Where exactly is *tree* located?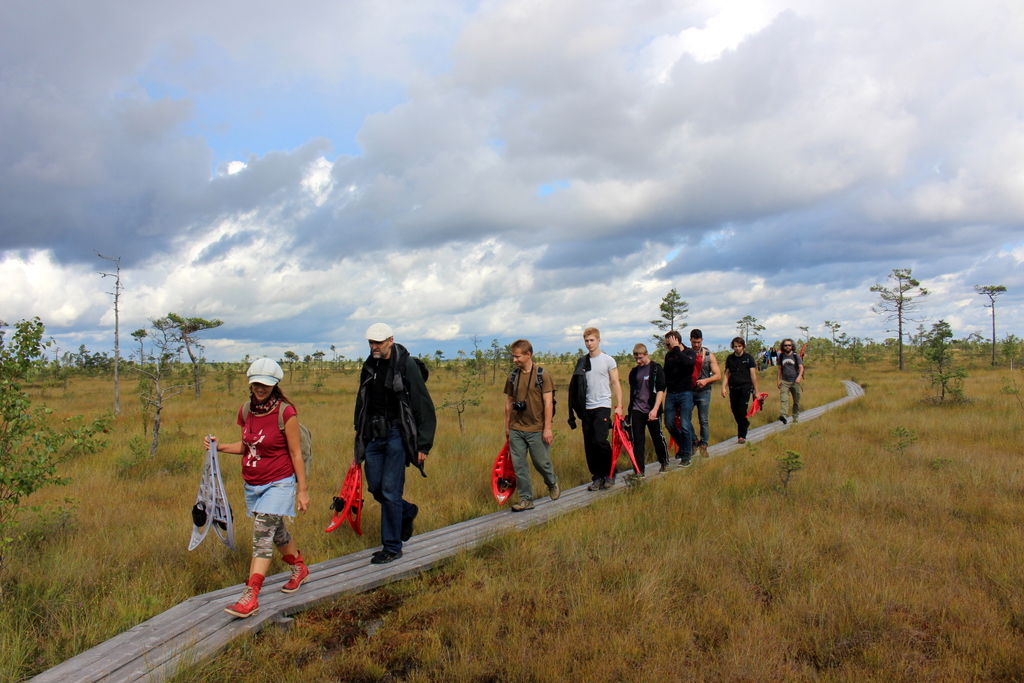
Its bounding box is Rect(302, 352, 312, 379).
